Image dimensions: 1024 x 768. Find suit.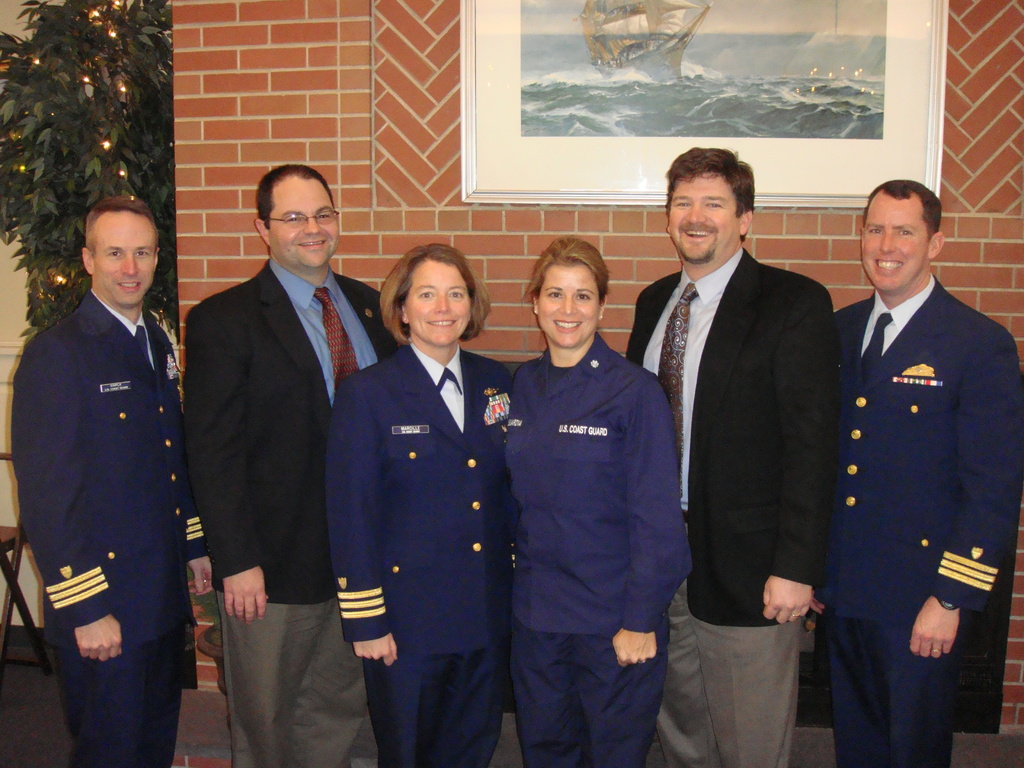
[left=181, top=257, right=406, bottom=767].
